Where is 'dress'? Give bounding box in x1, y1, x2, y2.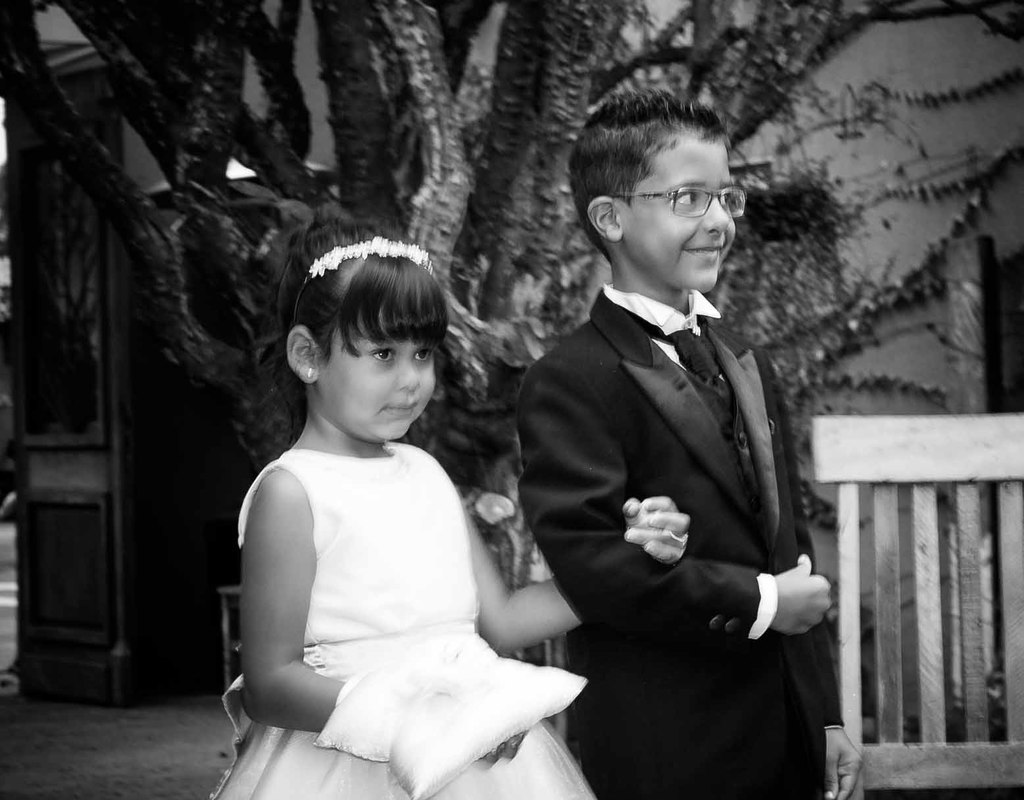
211, 435, 604, 799.
